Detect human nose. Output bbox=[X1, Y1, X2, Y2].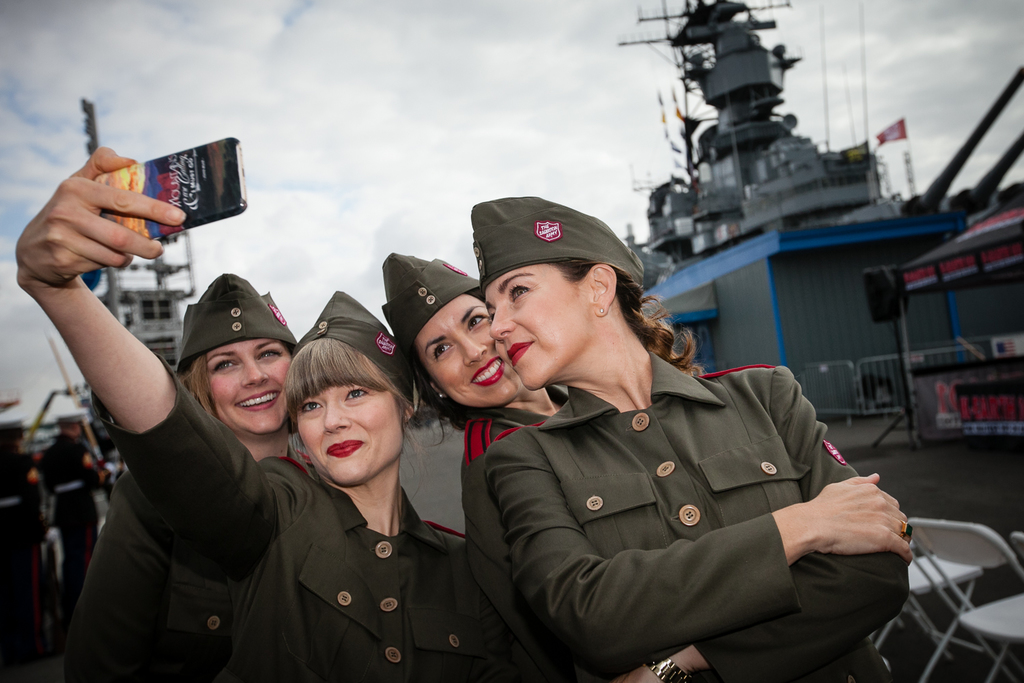
bbox=[242, 361, 270, 389].
